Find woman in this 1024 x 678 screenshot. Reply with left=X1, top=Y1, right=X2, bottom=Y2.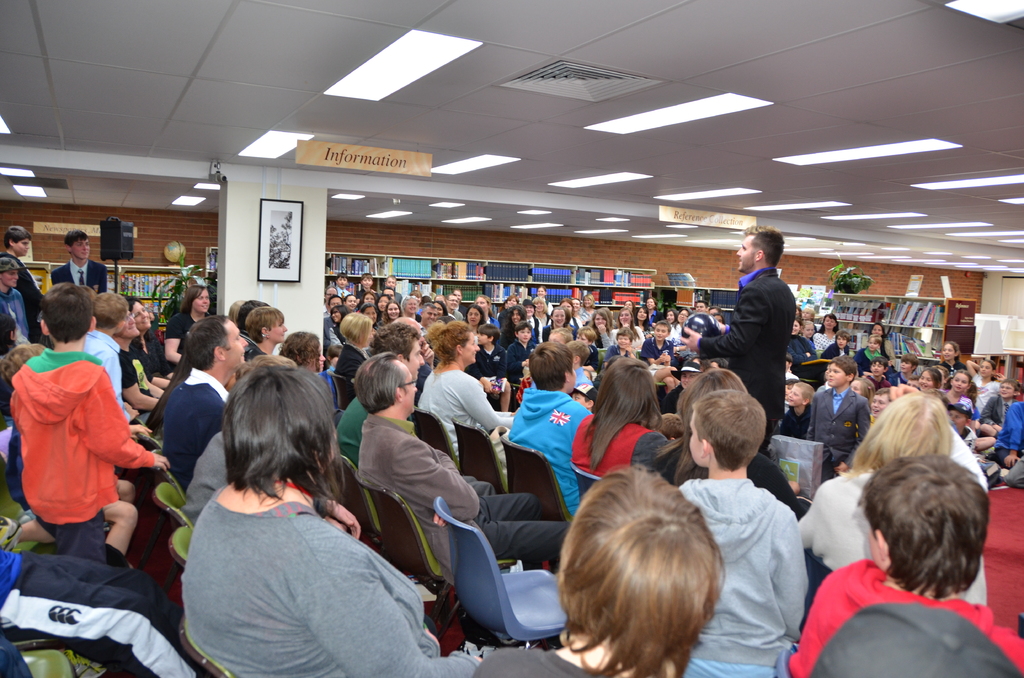
left=222, top=298, right=243, bottom=326.
